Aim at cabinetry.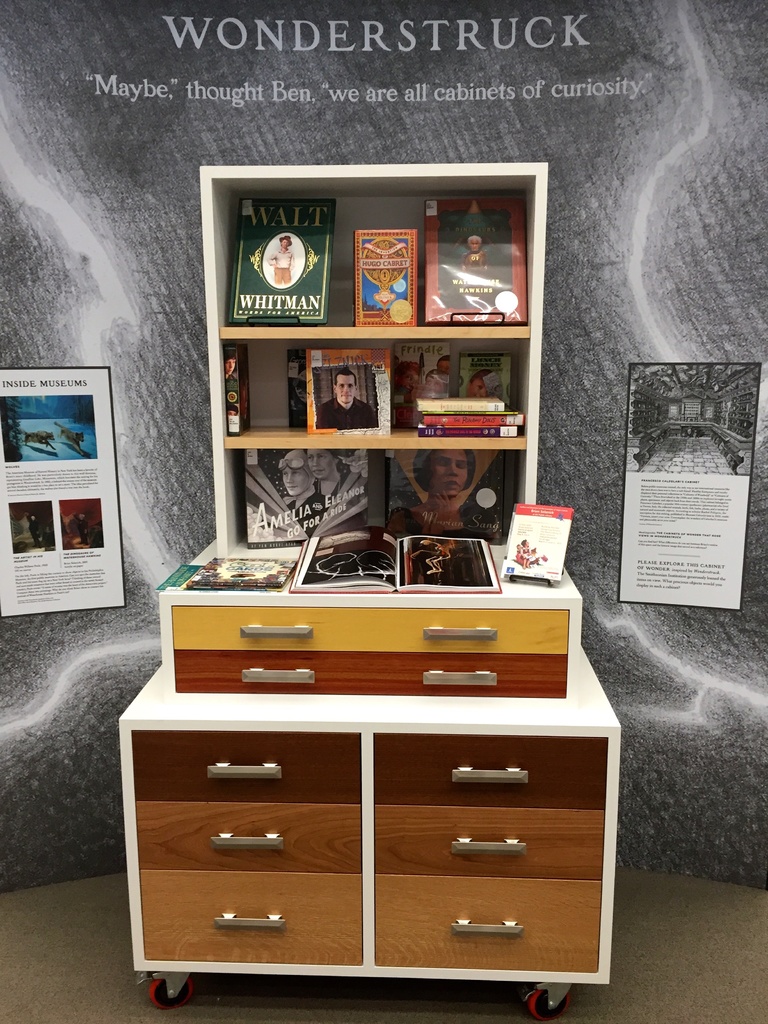
Aimed at [133, 732, 364, 965].
